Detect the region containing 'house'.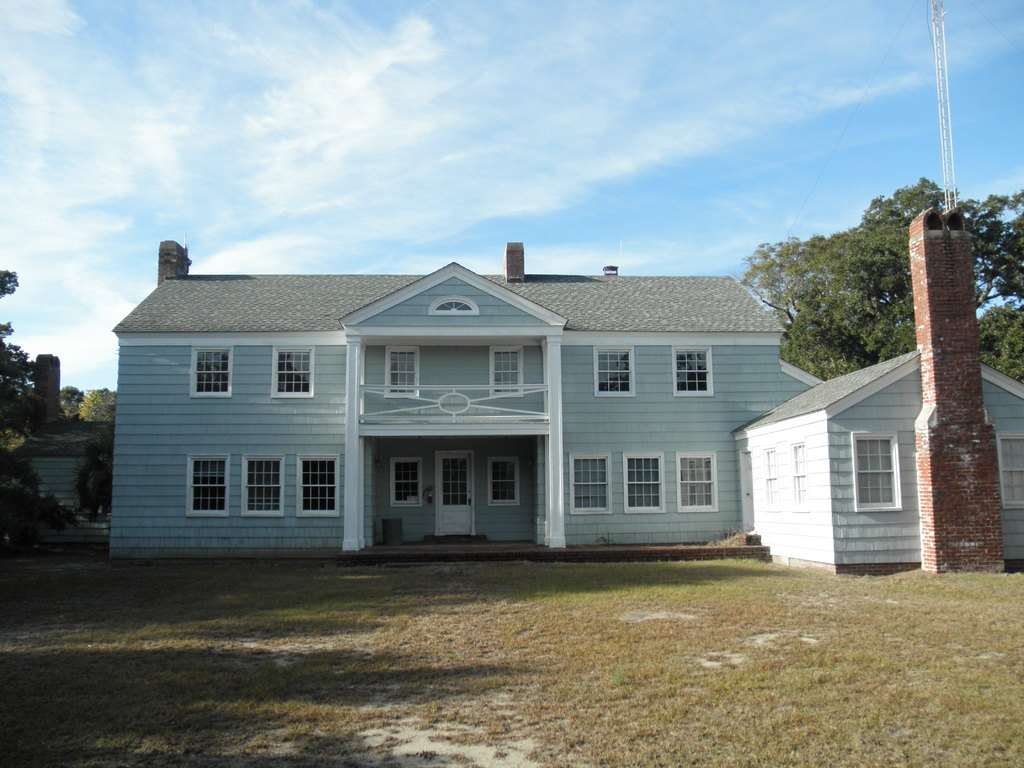
{"x1": 108, "y1": 228, "x2": 818, "y2": 564}.
